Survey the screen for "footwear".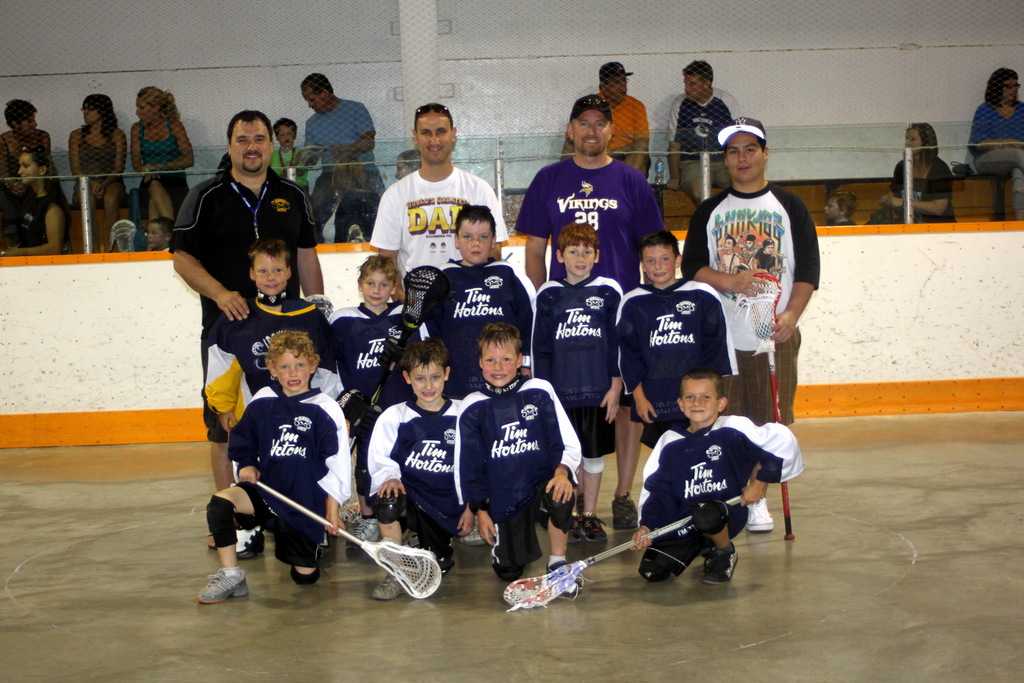
Survey found: <bbox>377, 570, 410, 598</bbox>.
